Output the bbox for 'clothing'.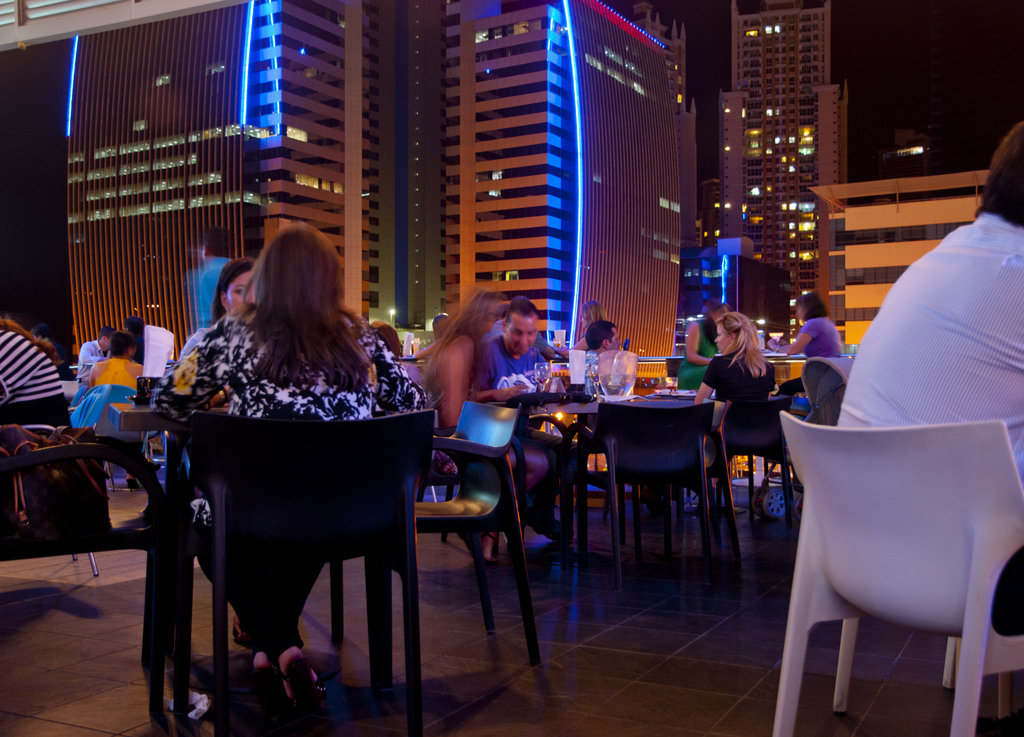
145 311 431 663.
